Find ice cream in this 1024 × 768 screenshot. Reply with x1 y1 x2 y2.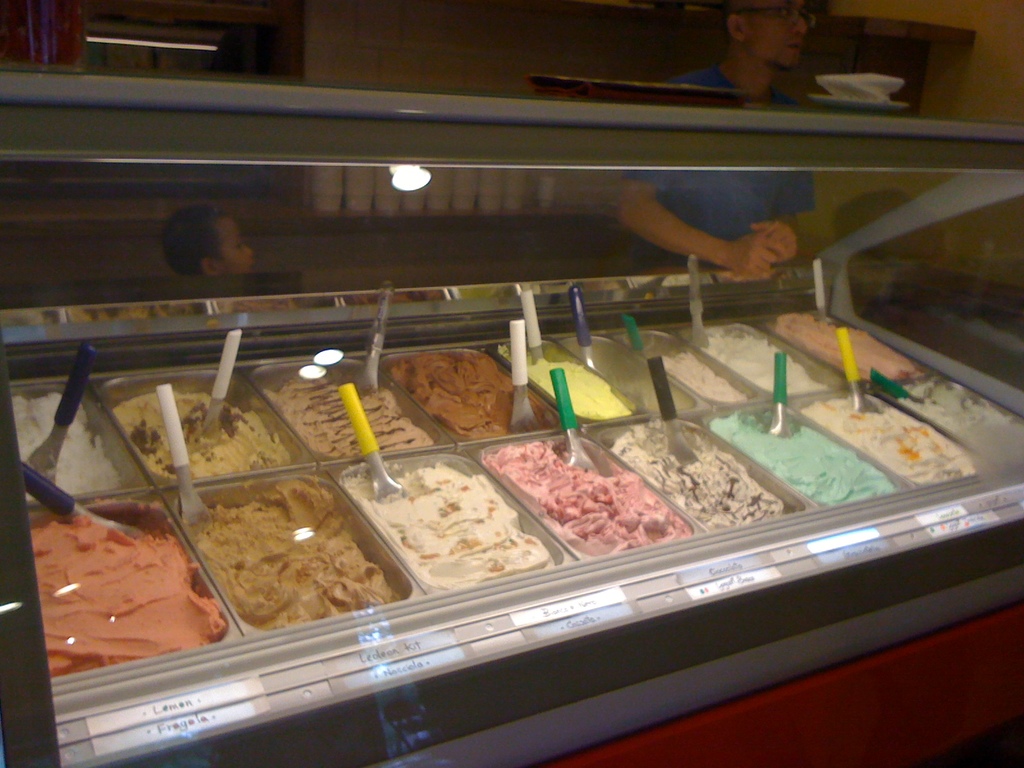
194 468 408 643.
